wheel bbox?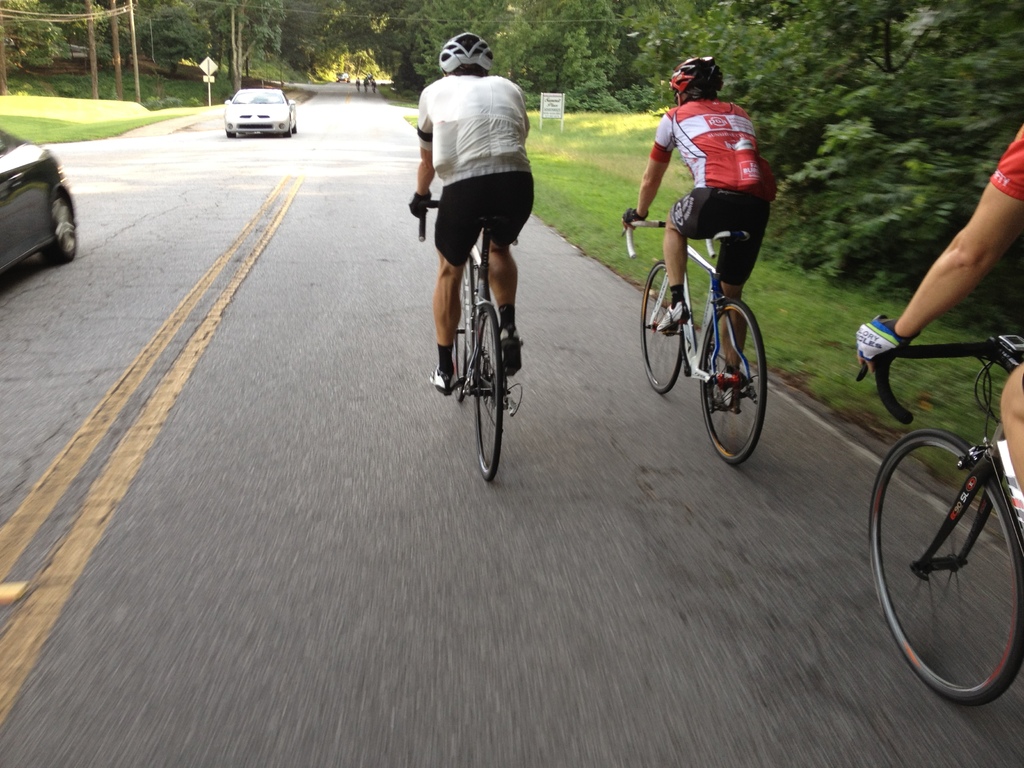
crop(867, 428, 1023, 704)
